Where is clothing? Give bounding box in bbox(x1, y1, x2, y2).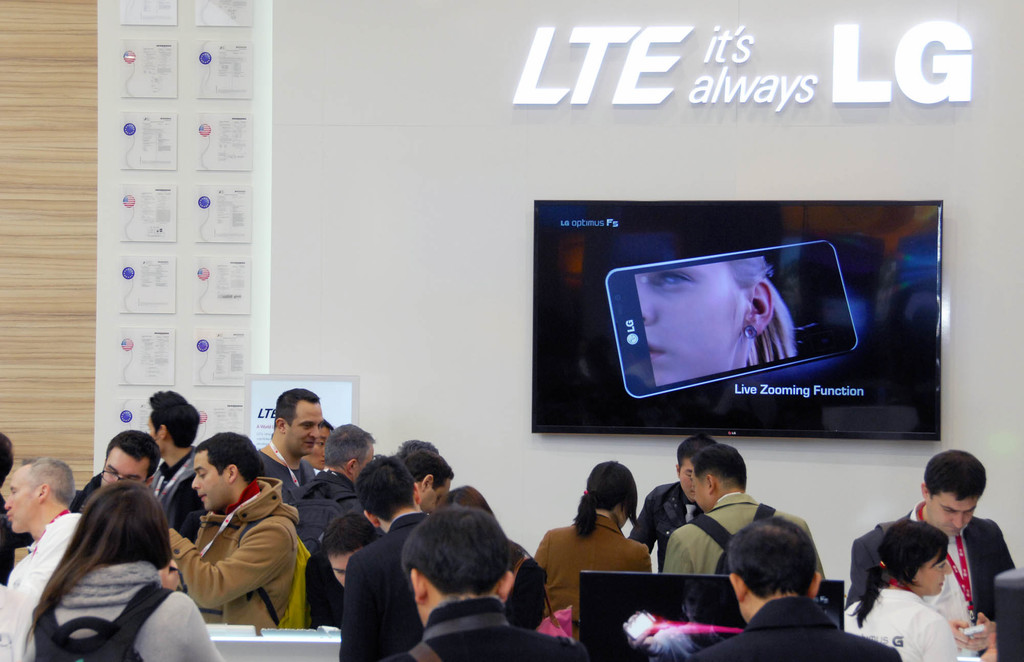
bbox(531, 506, 653, 641).
